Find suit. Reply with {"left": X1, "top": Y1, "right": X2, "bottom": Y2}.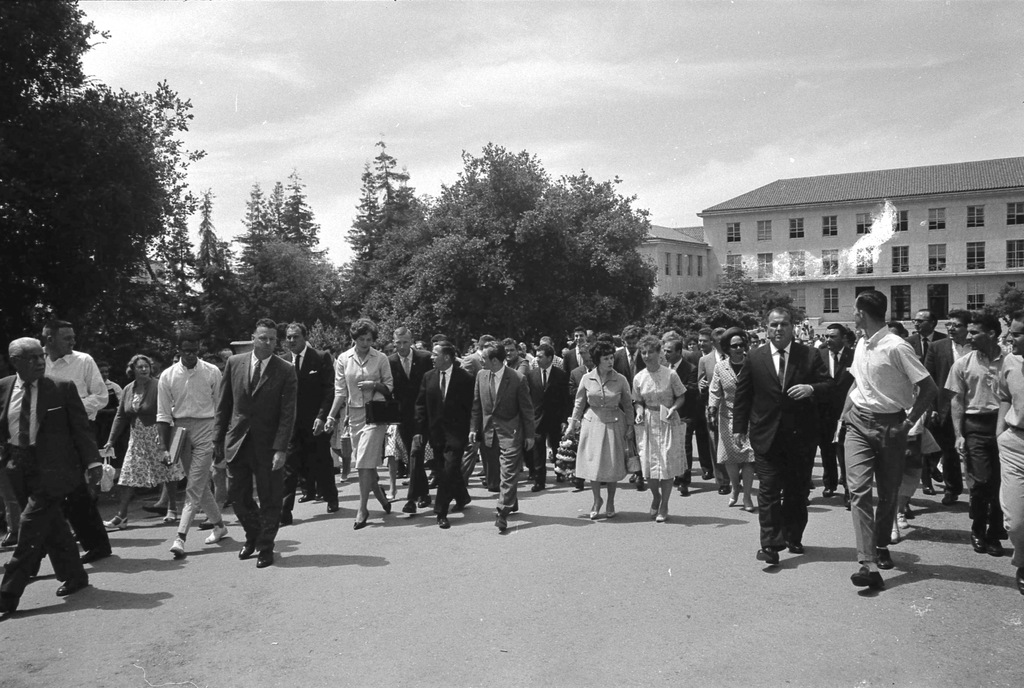
{"left": 513, "top": 356, "right": 529, "bottom": 383}.
